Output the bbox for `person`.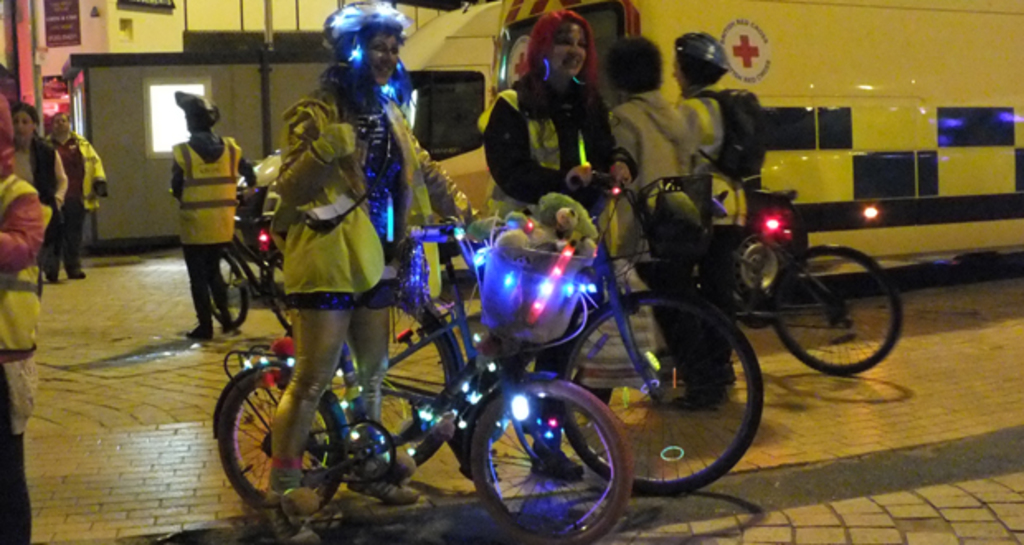
box(230, 10, 431, 484).
